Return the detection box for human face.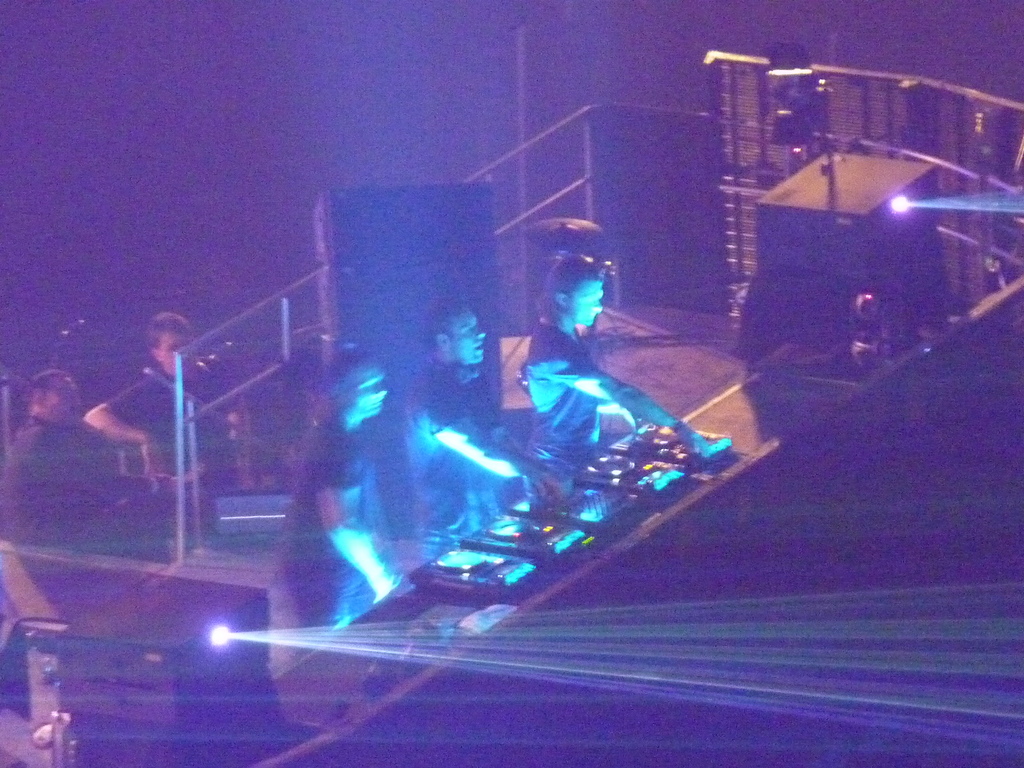
[x1=152, y1=333, x2=200, y2=378].
